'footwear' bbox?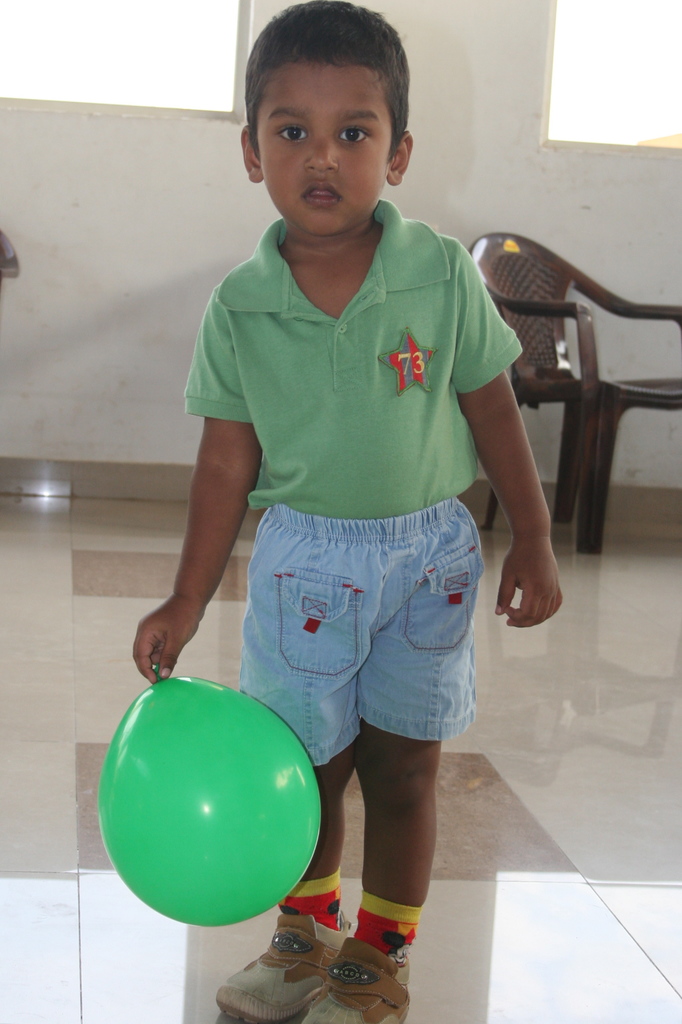
rect(298, 938, 416, 1023)
